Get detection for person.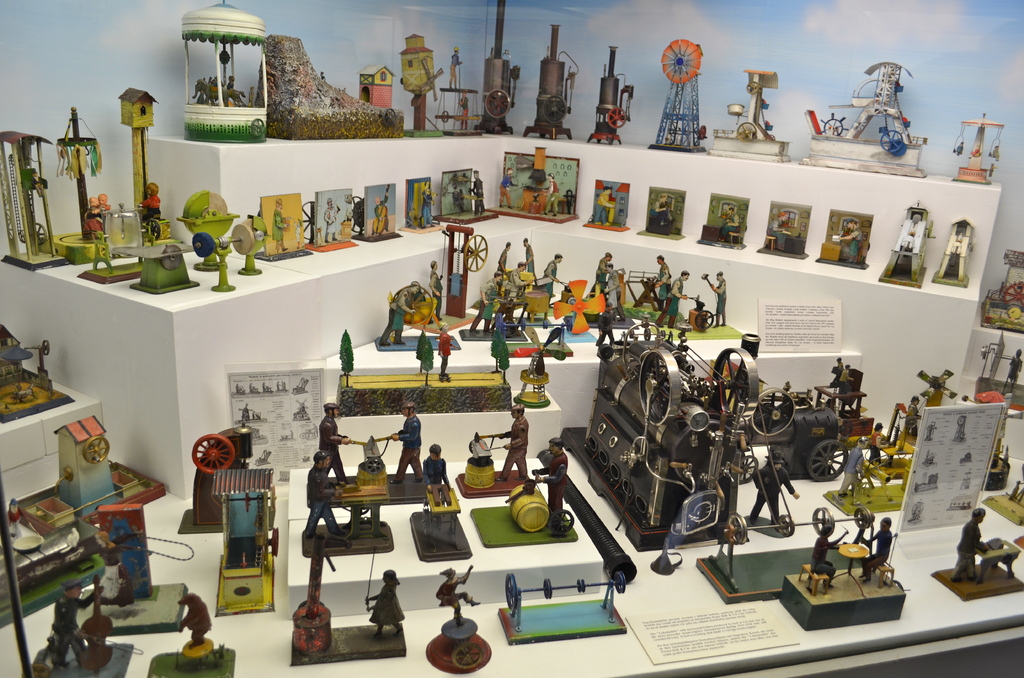
Detection: box=[375, 279, 419, 345].
